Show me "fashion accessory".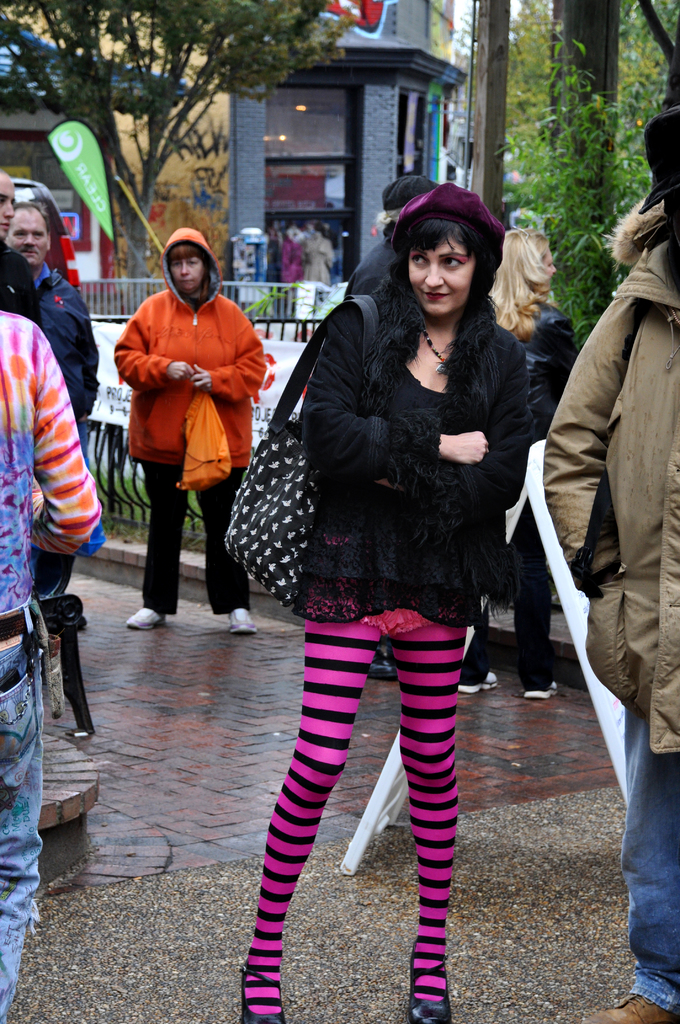
"fashion accessory" is here: {"x1": 0, "y1": 606, "x2": 40, "y2": 643}.
